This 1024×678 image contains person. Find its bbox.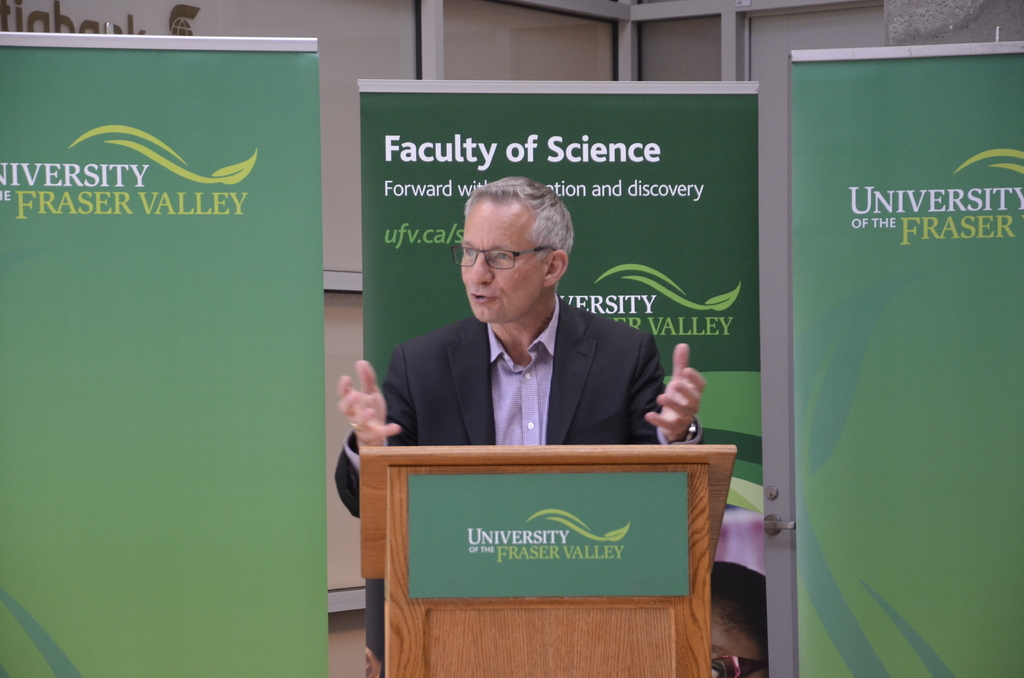
x1=333, y1=176, x2=705, y2=520.
